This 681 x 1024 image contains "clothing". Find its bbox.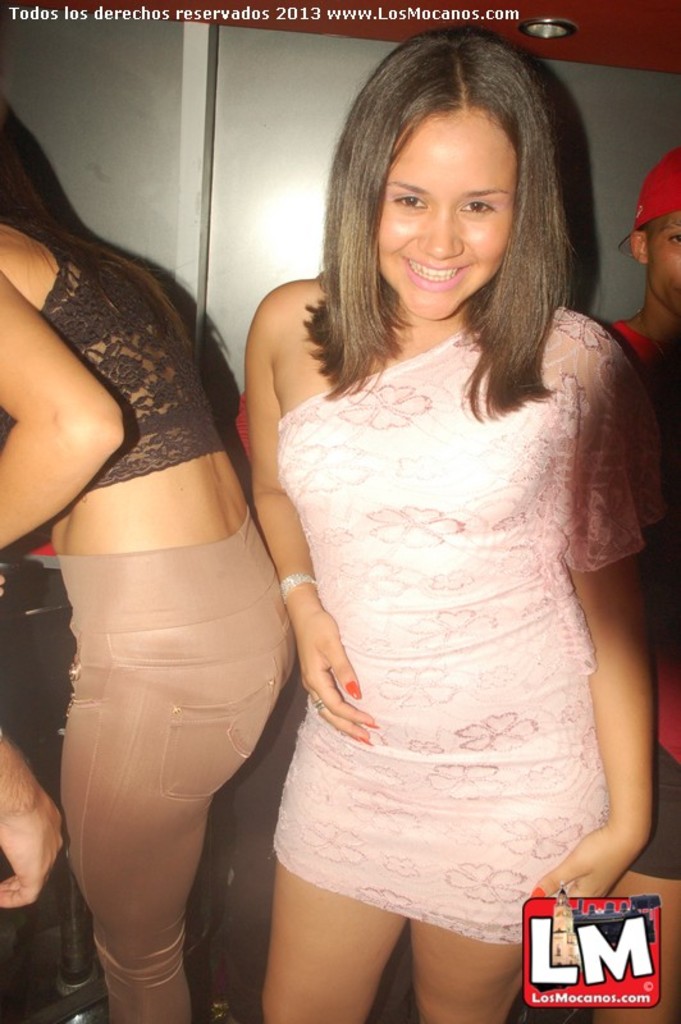
Rect(268, 293, 672, 952).
